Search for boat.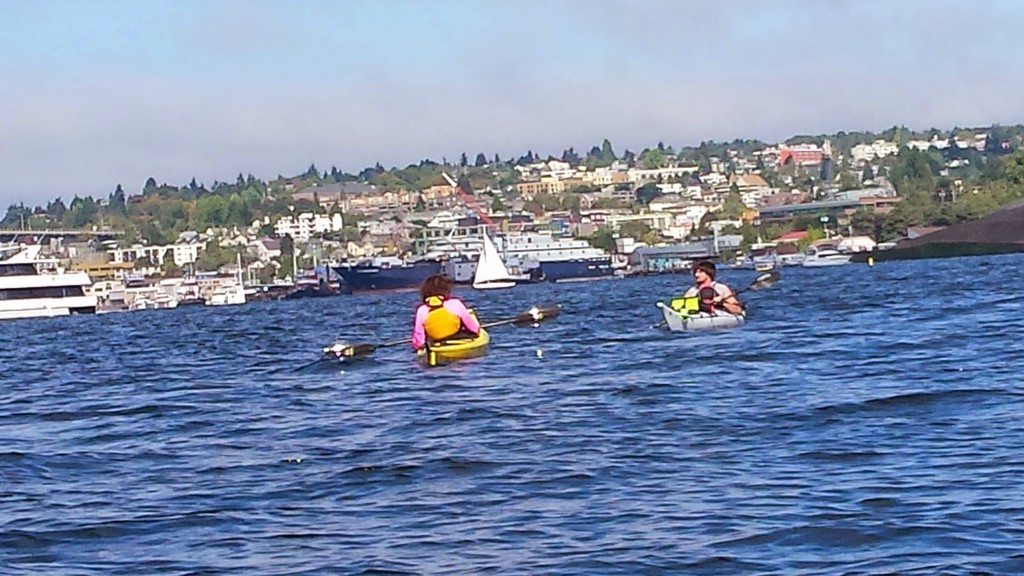
Found at l=653, t=274, r=752, b=328.
